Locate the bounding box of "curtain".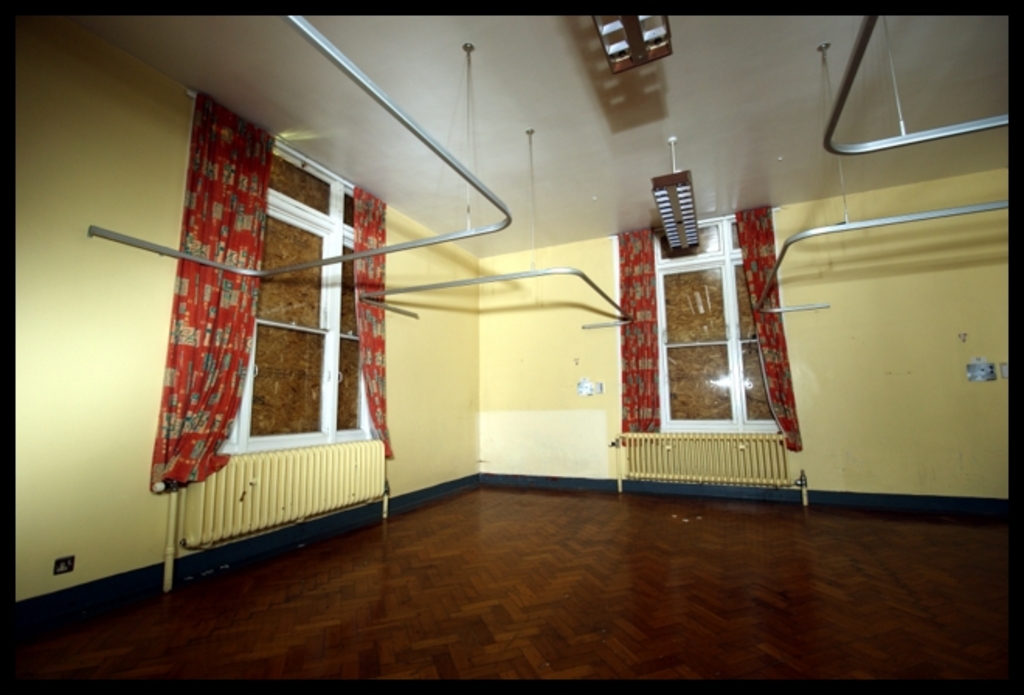
Bounding box: crop(729, 200, 810, 455).
